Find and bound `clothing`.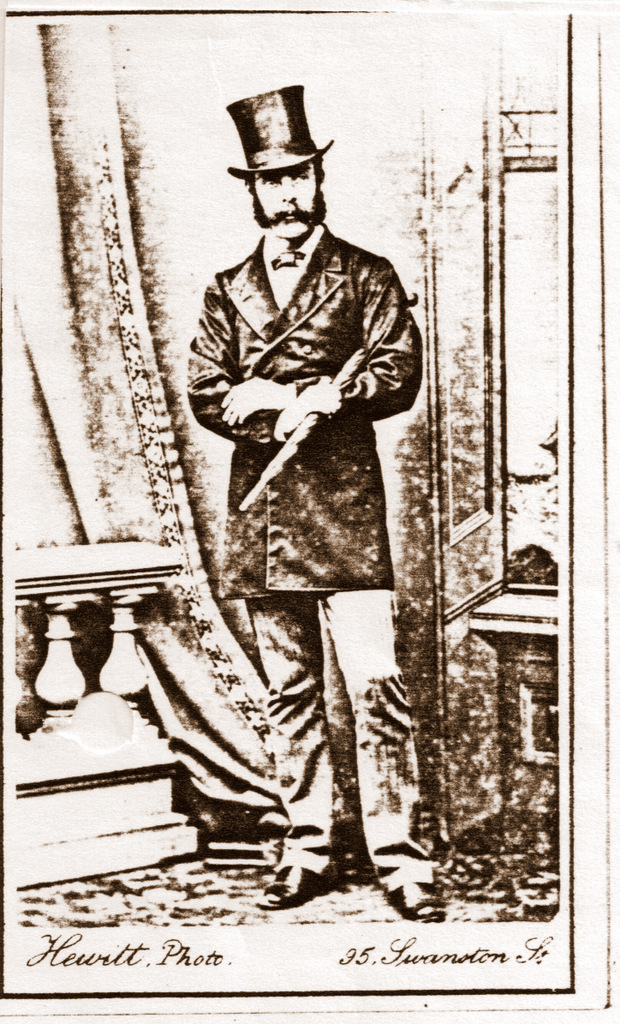
Bound: region(101, 176, 466, 913).
